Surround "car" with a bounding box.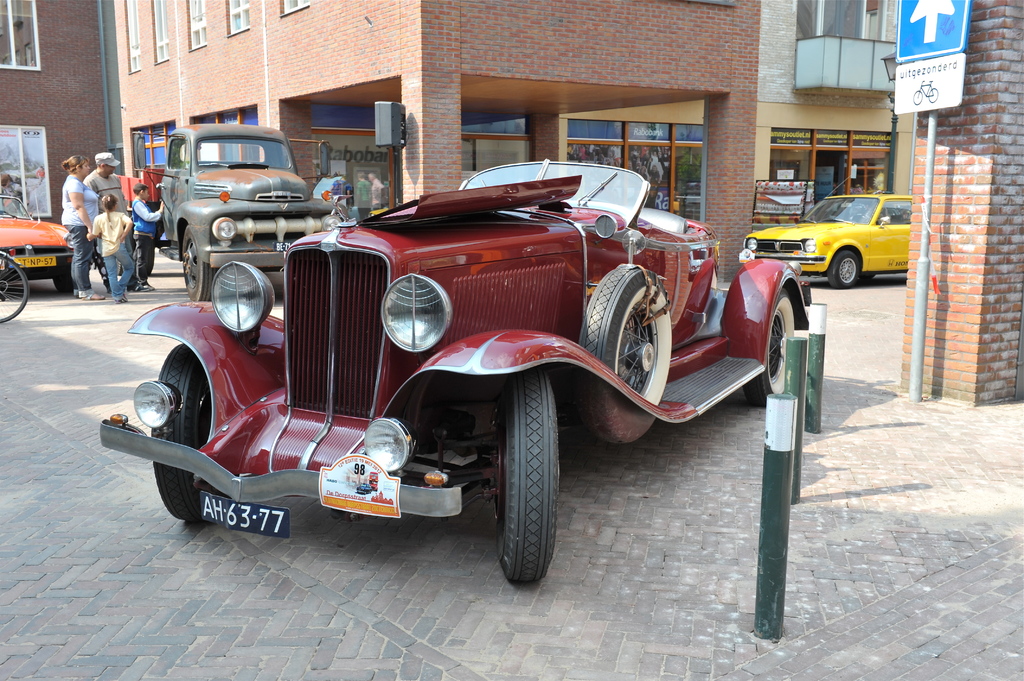
crop(0, 195, 74, 296).
